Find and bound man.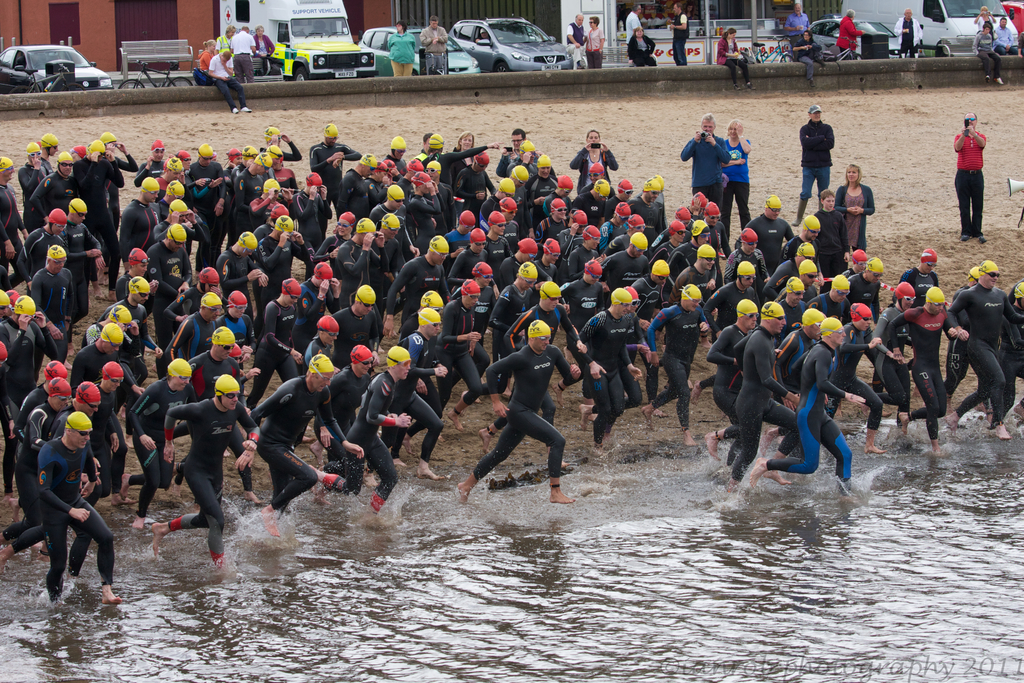
Bound: region(480, 279, 588, 469).
